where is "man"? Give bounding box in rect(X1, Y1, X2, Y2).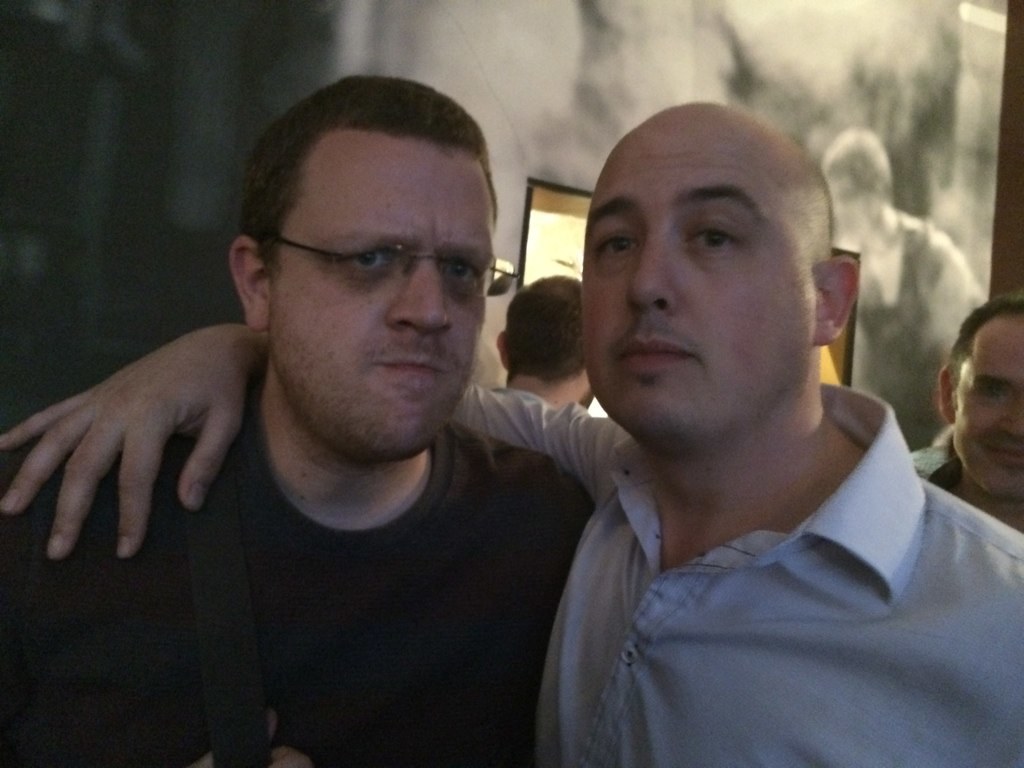
rect(909, 294, 1023, 527).
